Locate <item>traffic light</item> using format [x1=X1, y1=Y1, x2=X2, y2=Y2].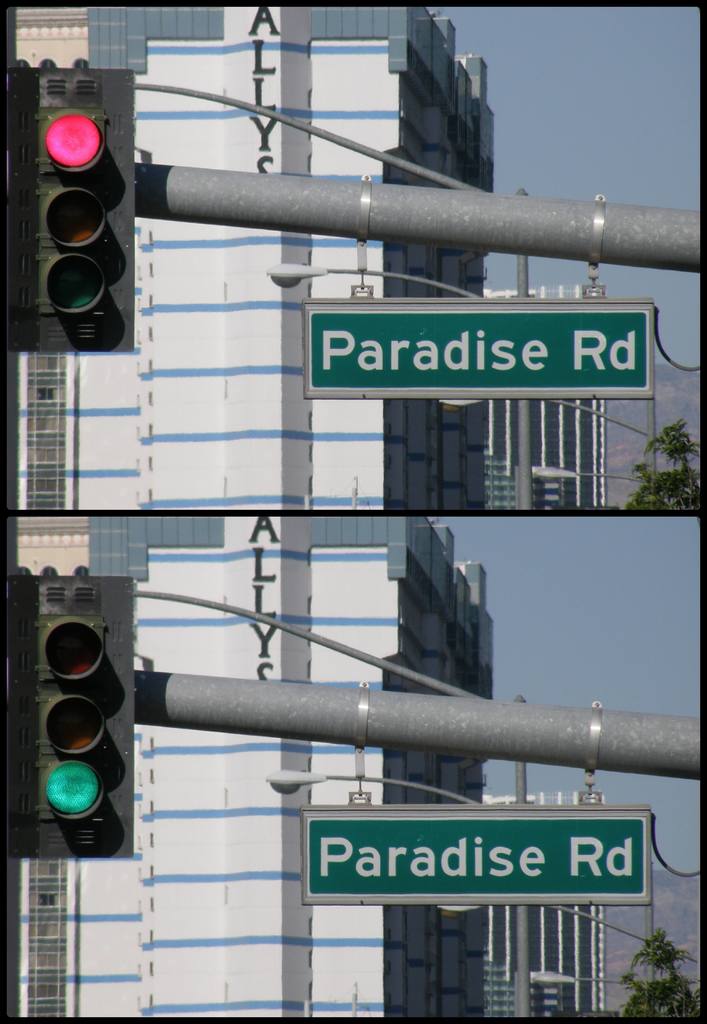
[x1=0, y1=60, x2=135, y2=356].
